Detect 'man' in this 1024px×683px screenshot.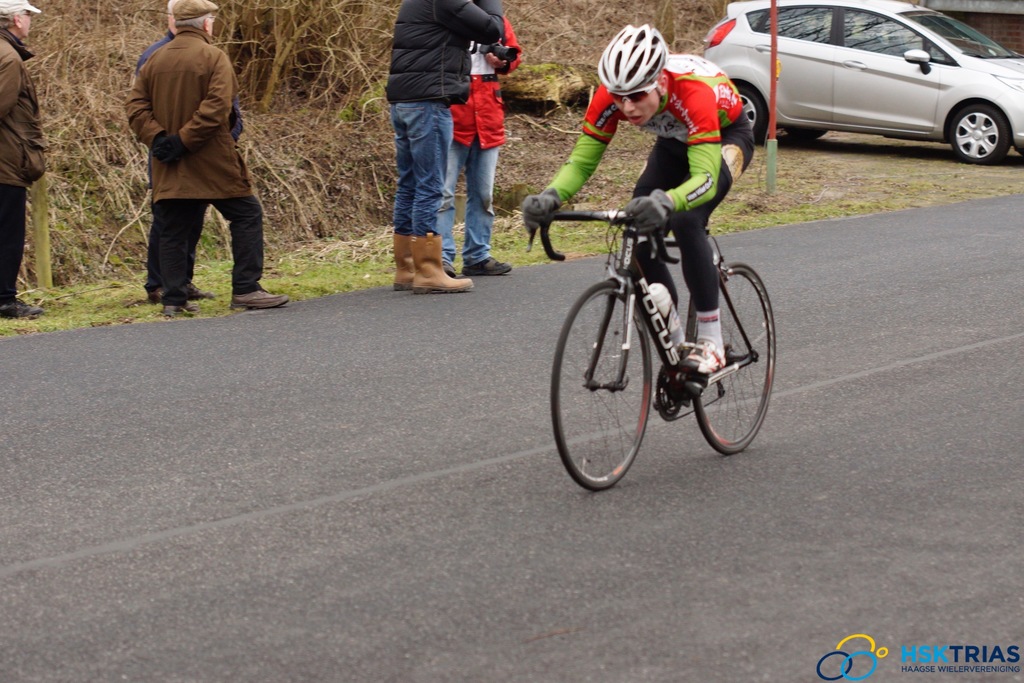
Detection: 123,0,294,311.
